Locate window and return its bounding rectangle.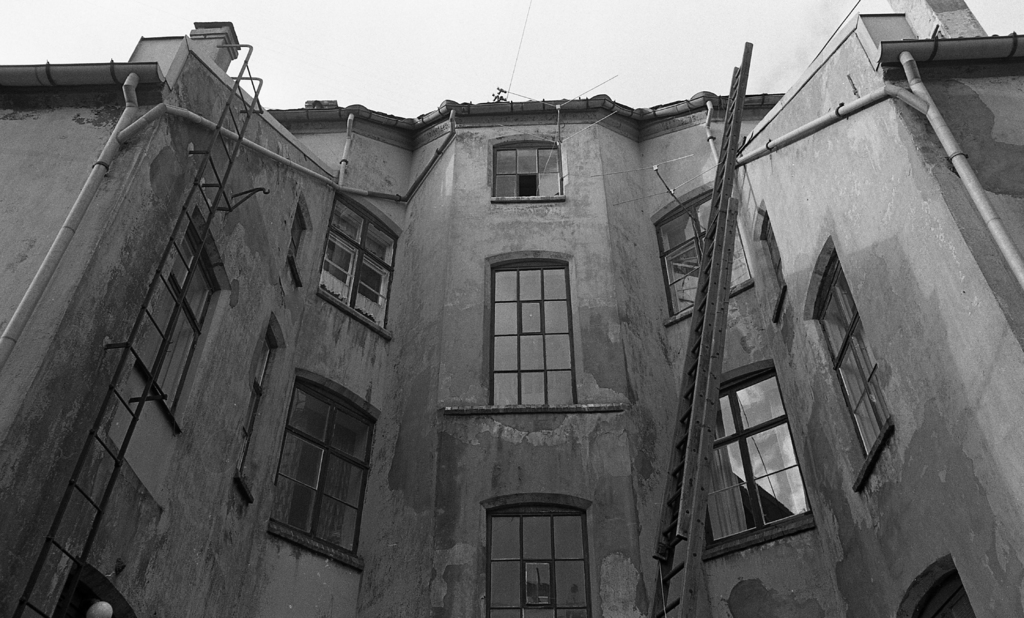
{"left": 284, "top": 192, "right": 309, "bottom": 284}.
